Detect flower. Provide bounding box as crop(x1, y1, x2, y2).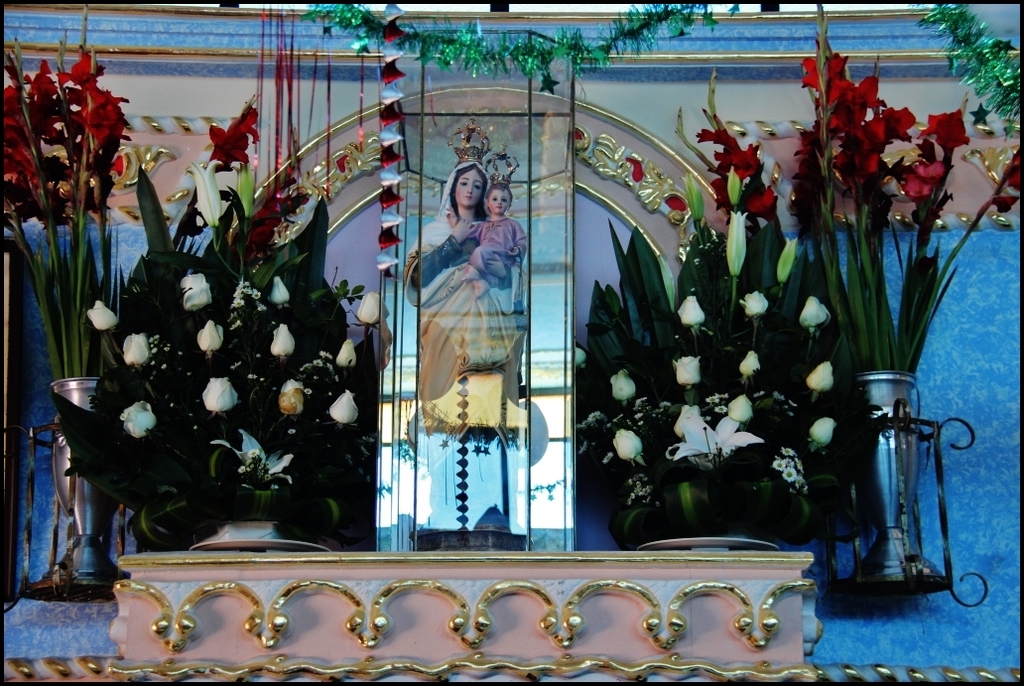
crop(801, 357, 833, 393).
